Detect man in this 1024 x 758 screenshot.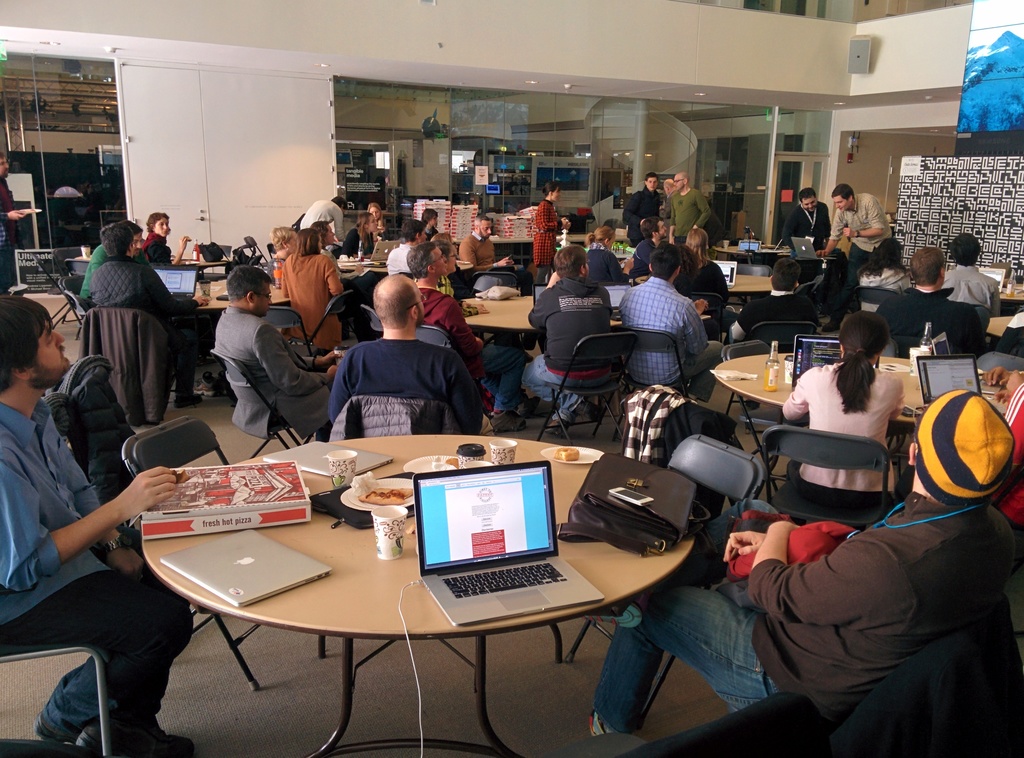
Detection: <bbox>0, 294, 189, 757</bbox>.
